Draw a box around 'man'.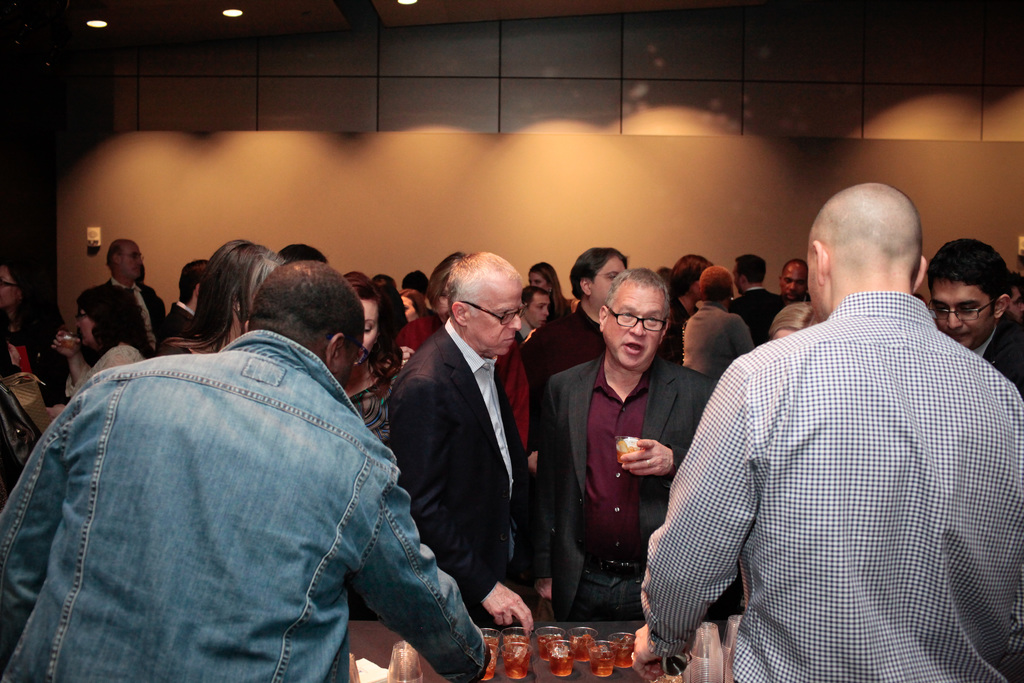
<bbox>682, 262, 764, 381</bbox>.
